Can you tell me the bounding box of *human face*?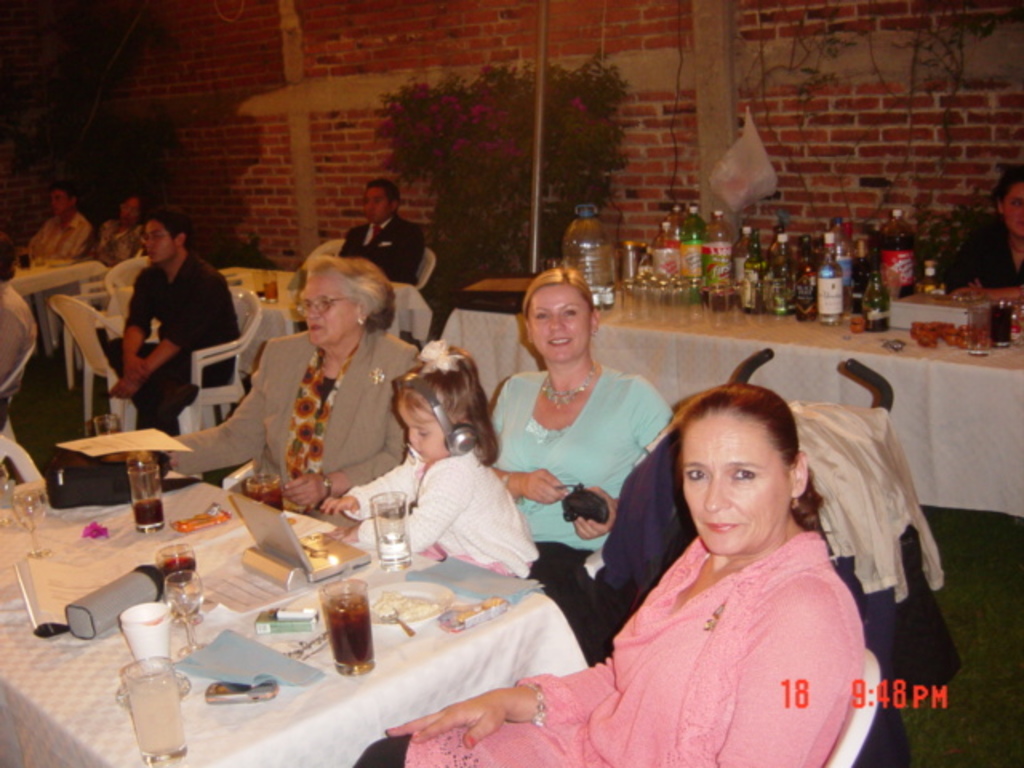
[left=395, top=400, right=448, bottom=462].
